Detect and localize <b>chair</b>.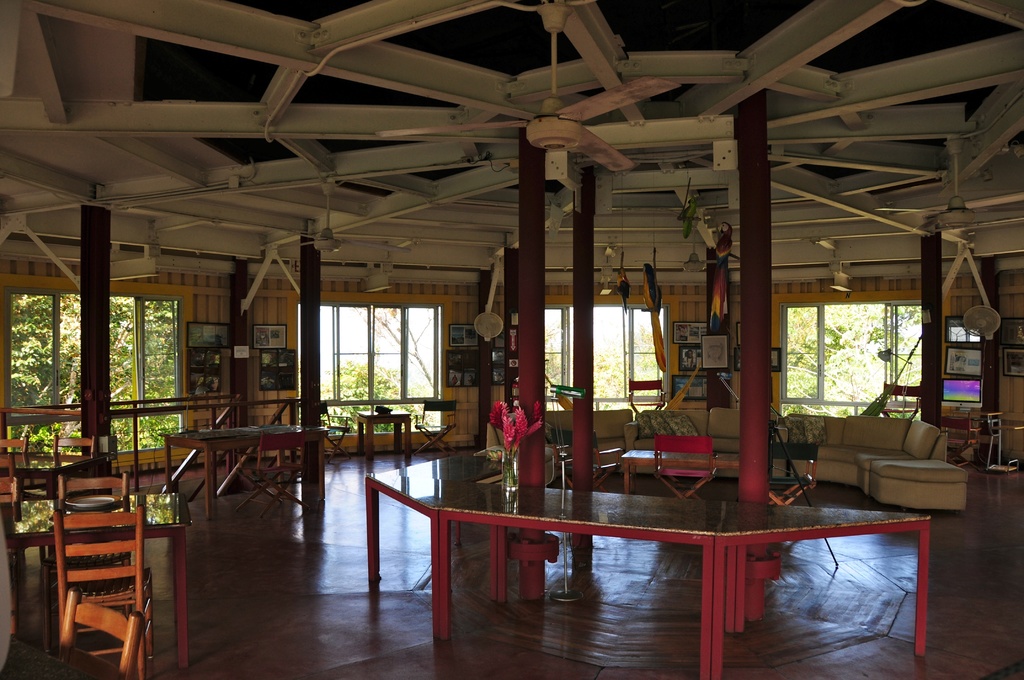
Localized at Rect(29, 473, 155, 672).
